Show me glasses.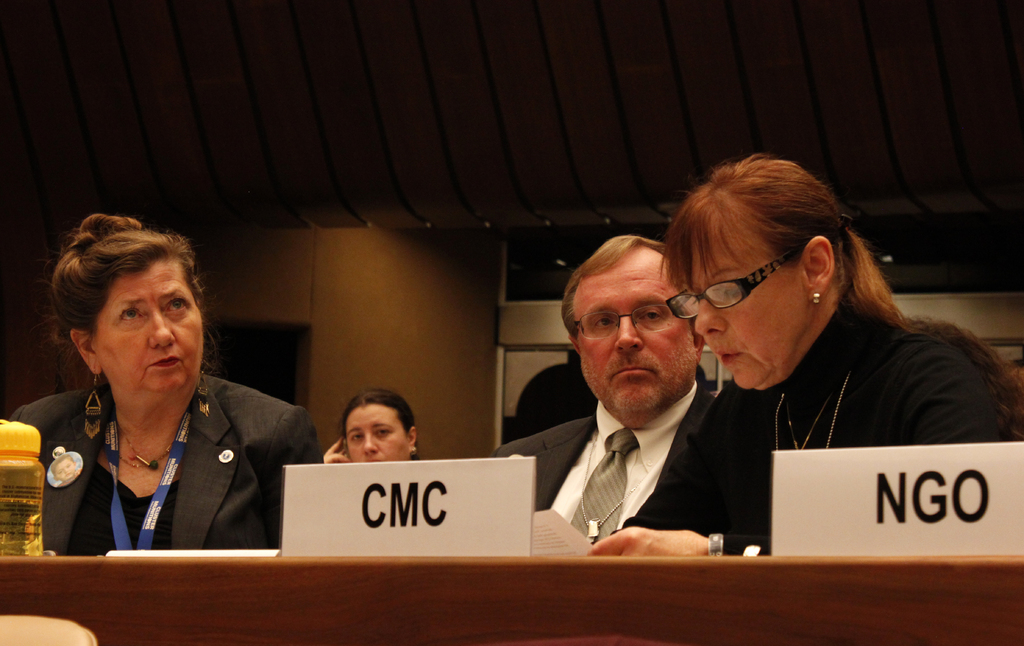
glasses is here: (566, 301, 678, 343).
